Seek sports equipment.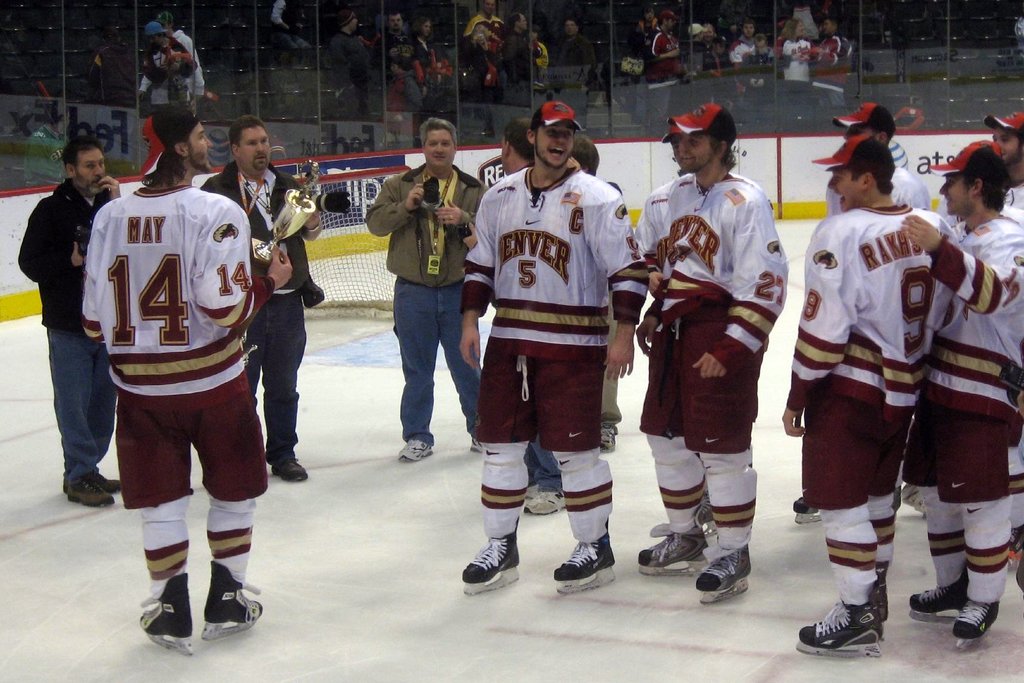
(794,497,825,527).
